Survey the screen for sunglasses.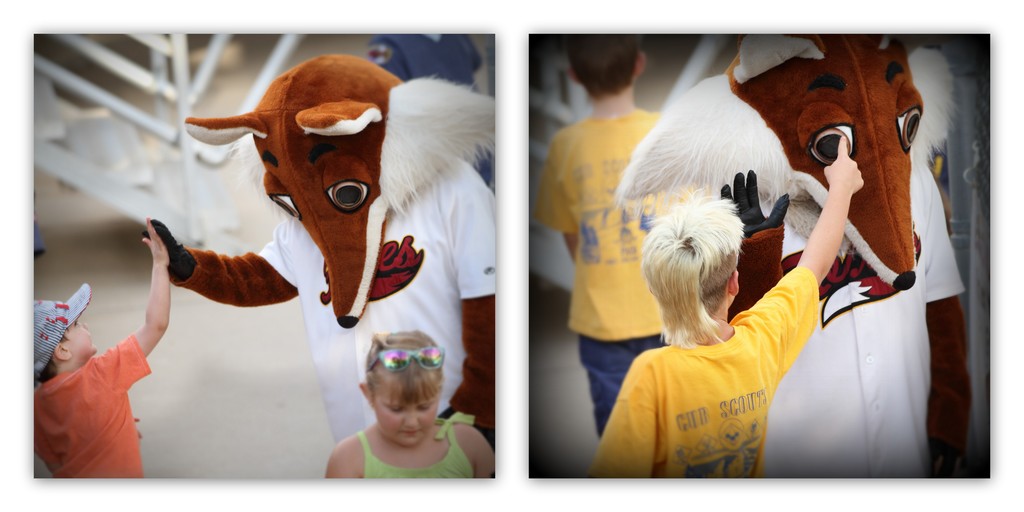
Survey found: [365, 349, 445, 371].
